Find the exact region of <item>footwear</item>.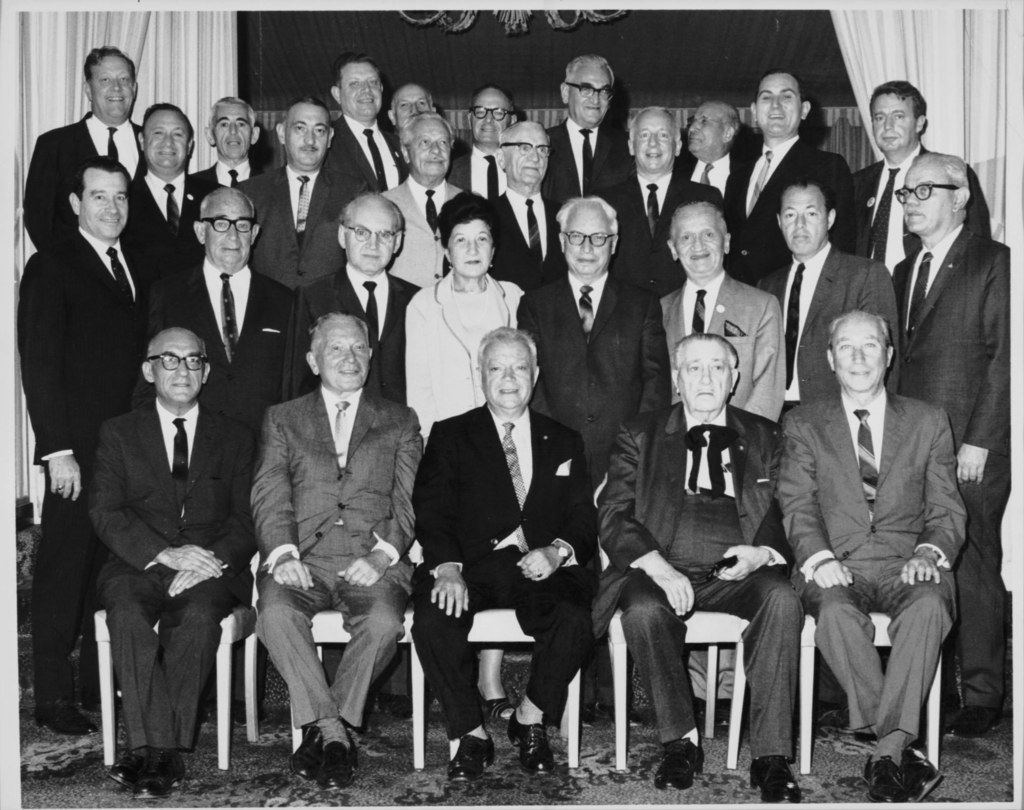
Exact region: [746, 754, 807, 807].
